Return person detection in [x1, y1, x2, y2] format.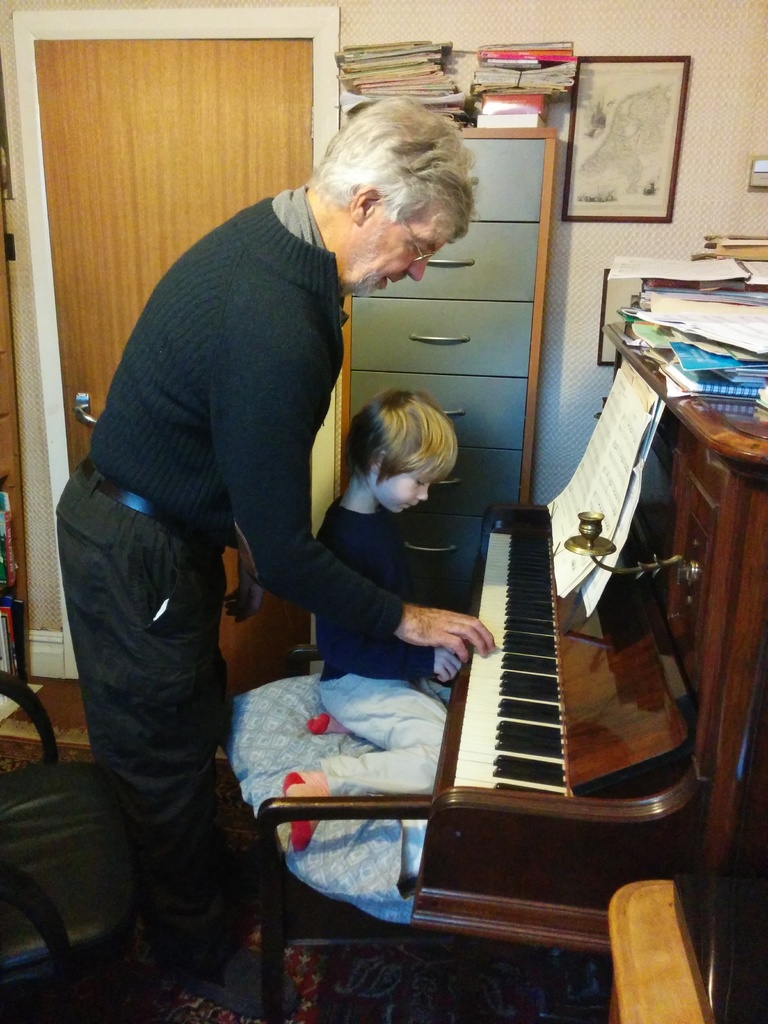
[80, 63, 447, 953].
